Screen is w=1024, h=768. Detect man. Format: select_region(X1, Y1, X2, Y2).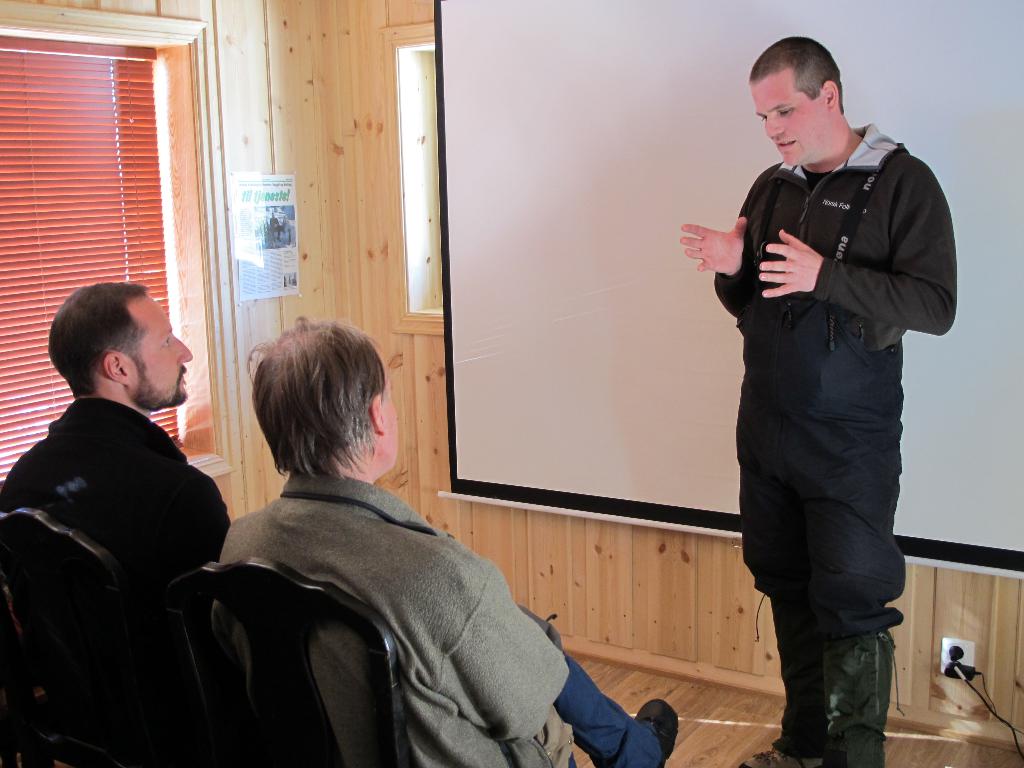
select_region(216, 327, 675, 767).
